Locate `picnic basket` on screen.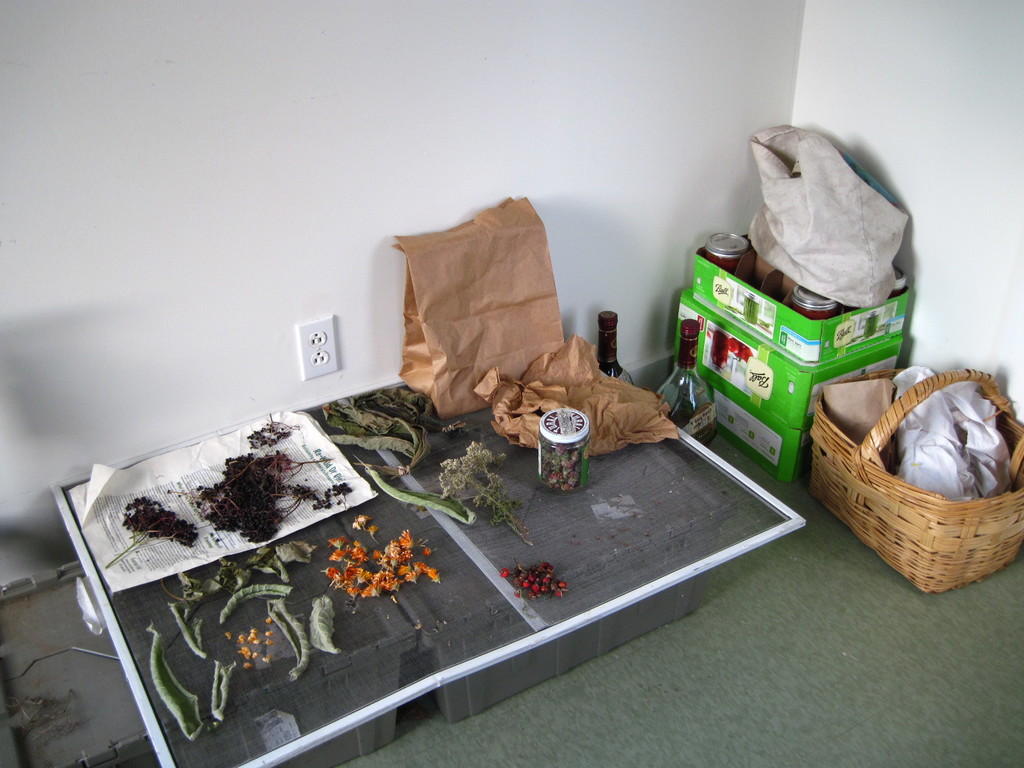
On screen at 806,366,1023,595.
